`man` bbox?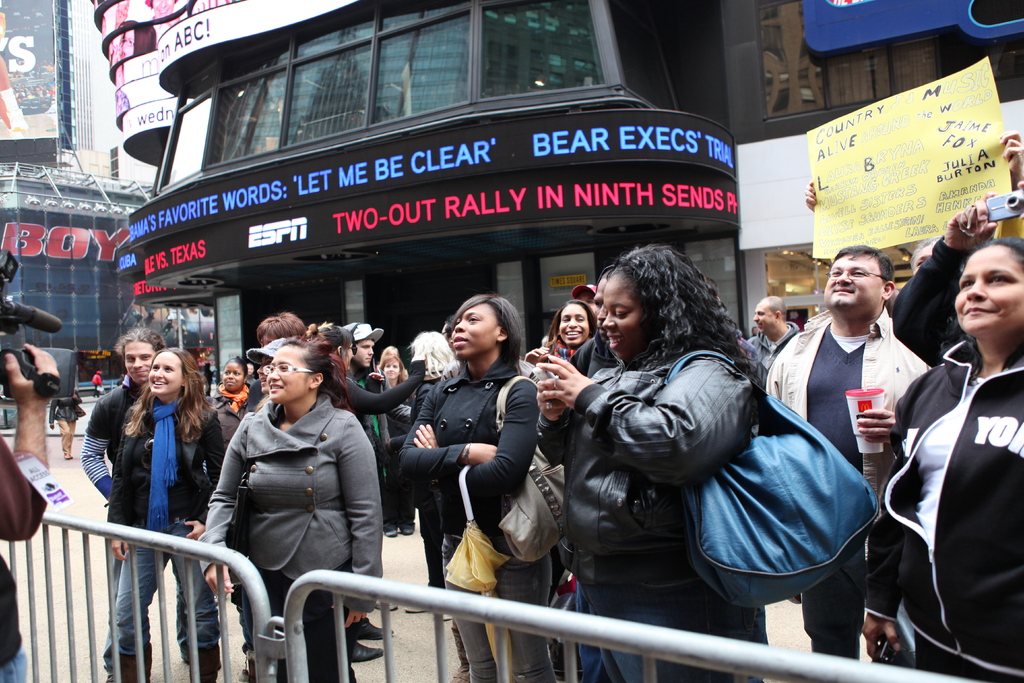
[x1=724, y1=295, x2=797, y2=383]
